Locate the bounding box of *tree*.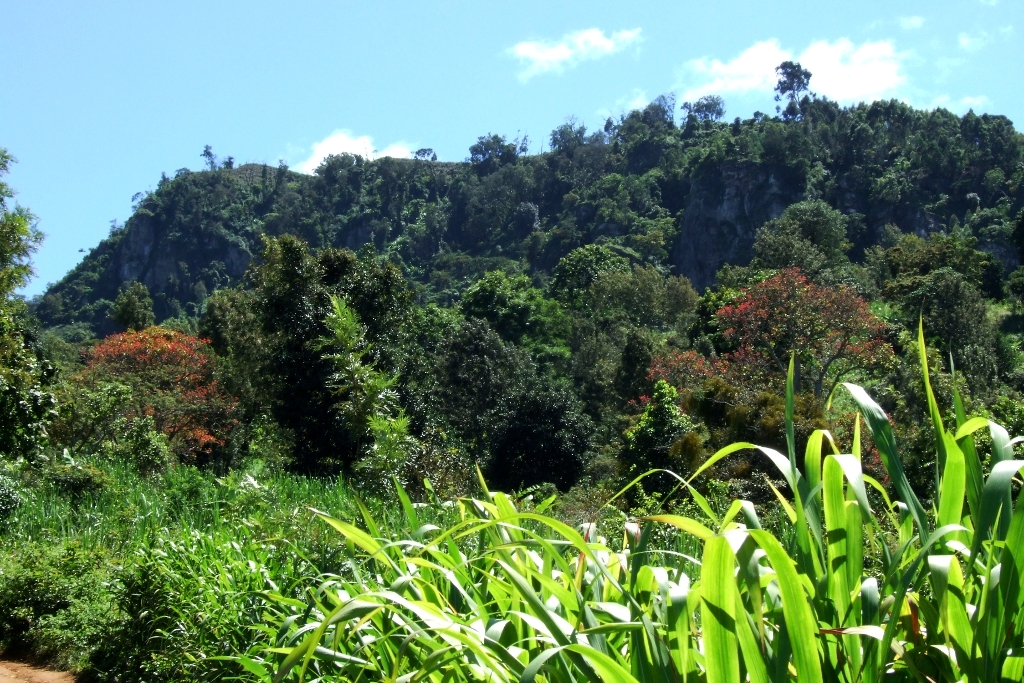
Bounding box: bbox(87, 278, 157, 342).
